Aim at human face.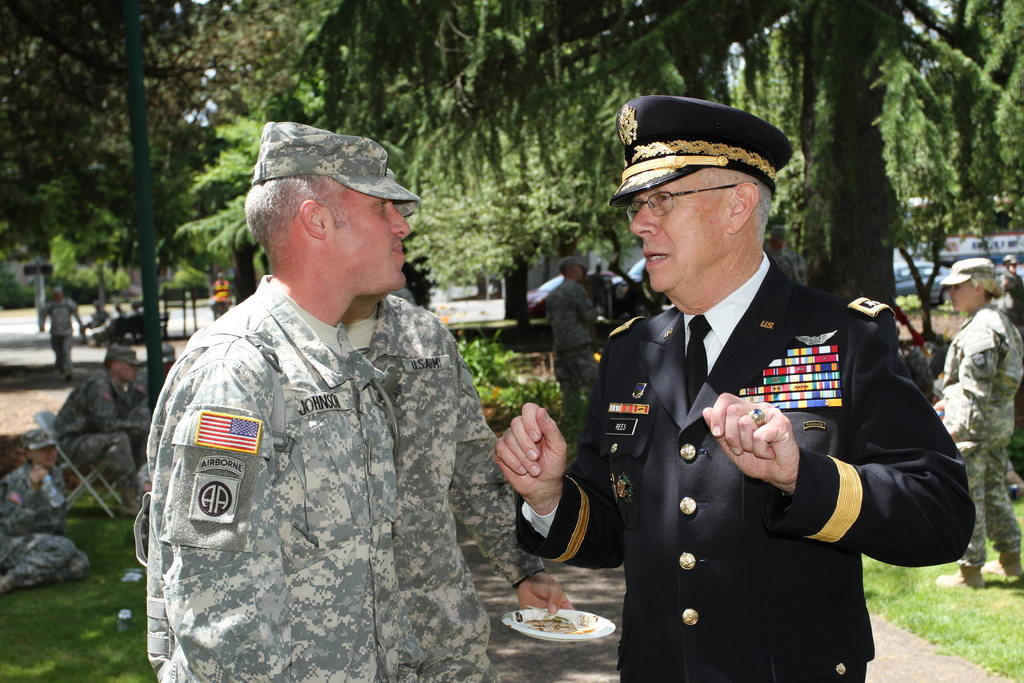
Aimed at {"left": 31, "top": 447, "right": 60, "bottom": 466}.
